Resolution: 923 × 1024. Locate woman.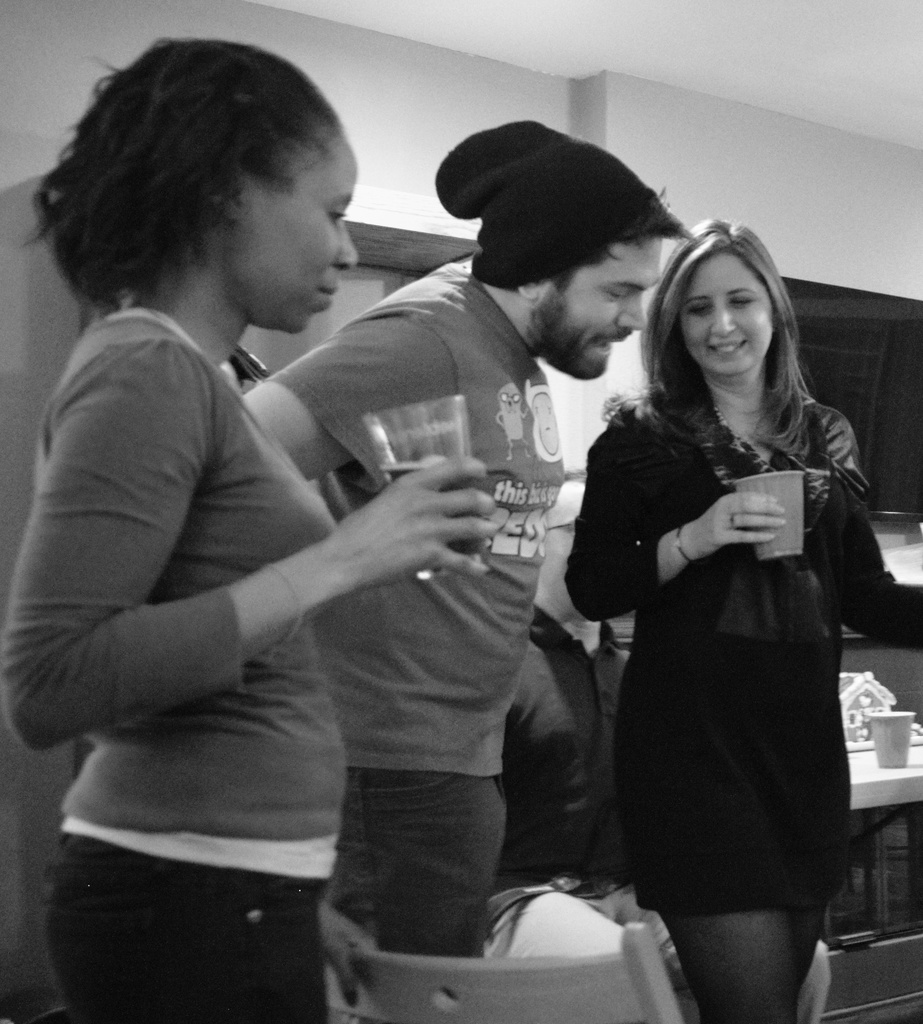
[x1=0, y1=34, x2=503, y2=1023].
